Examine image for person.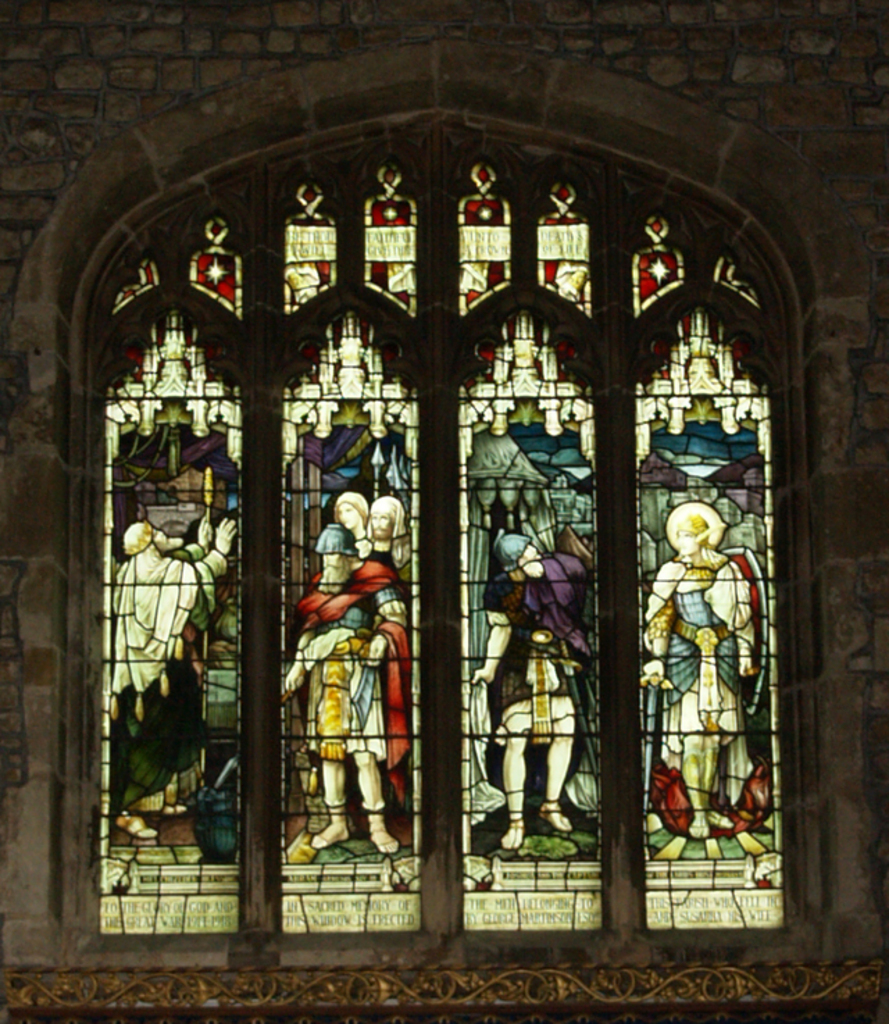
Examination result: crop(335, 492, 371, 557).
